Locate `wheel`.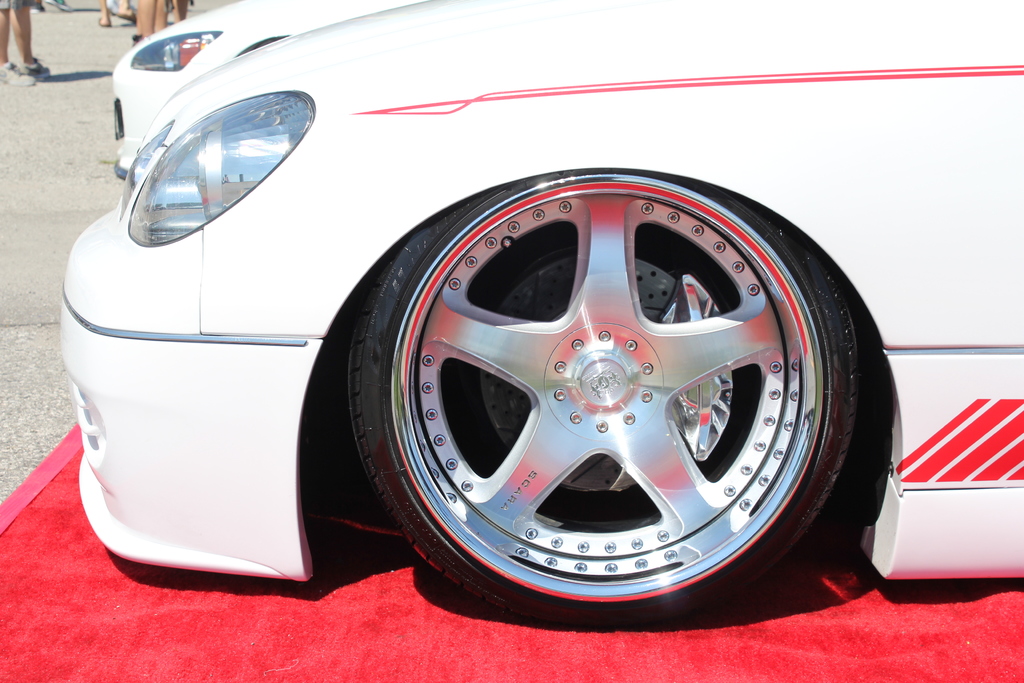
Bounding box: 335/168/856/627.
